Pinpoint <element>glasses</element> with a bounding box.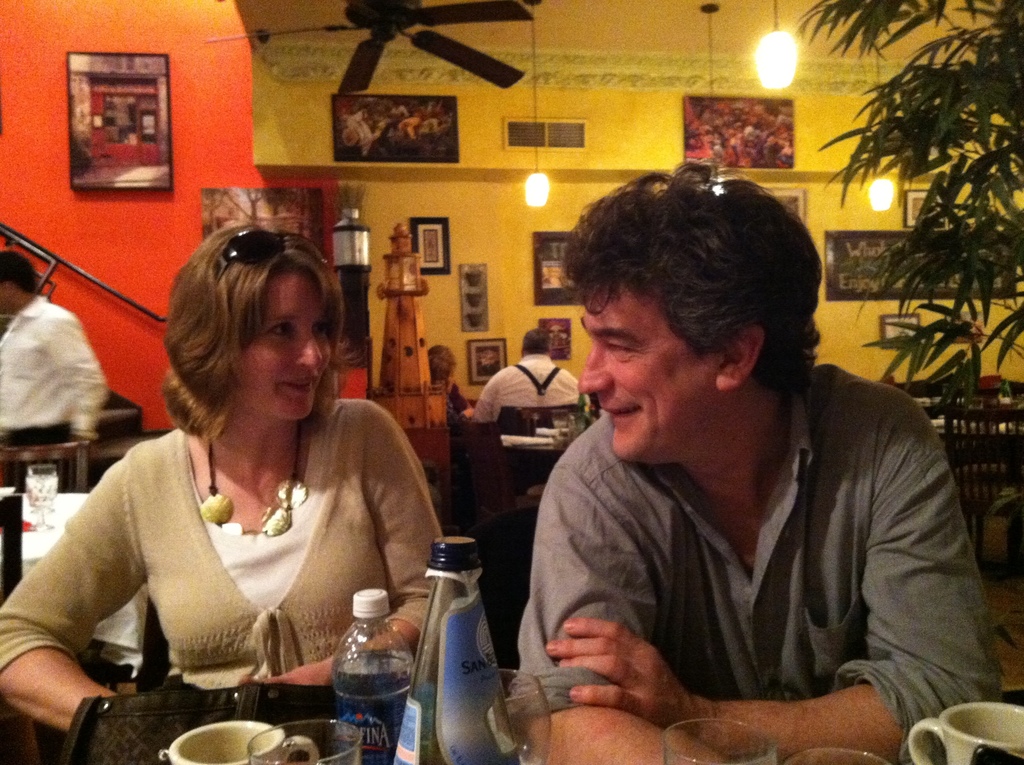
(left=214, top=227, right=292, bottom=275).
